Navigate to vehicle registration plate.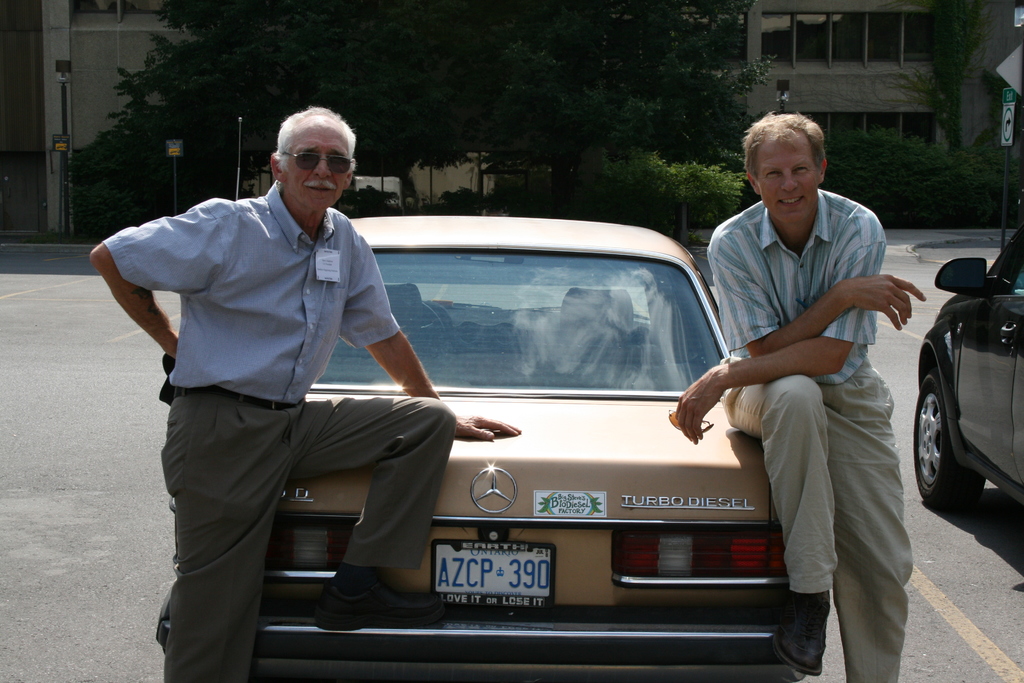
Navigation target: <box>436,545,548,602</box>.
